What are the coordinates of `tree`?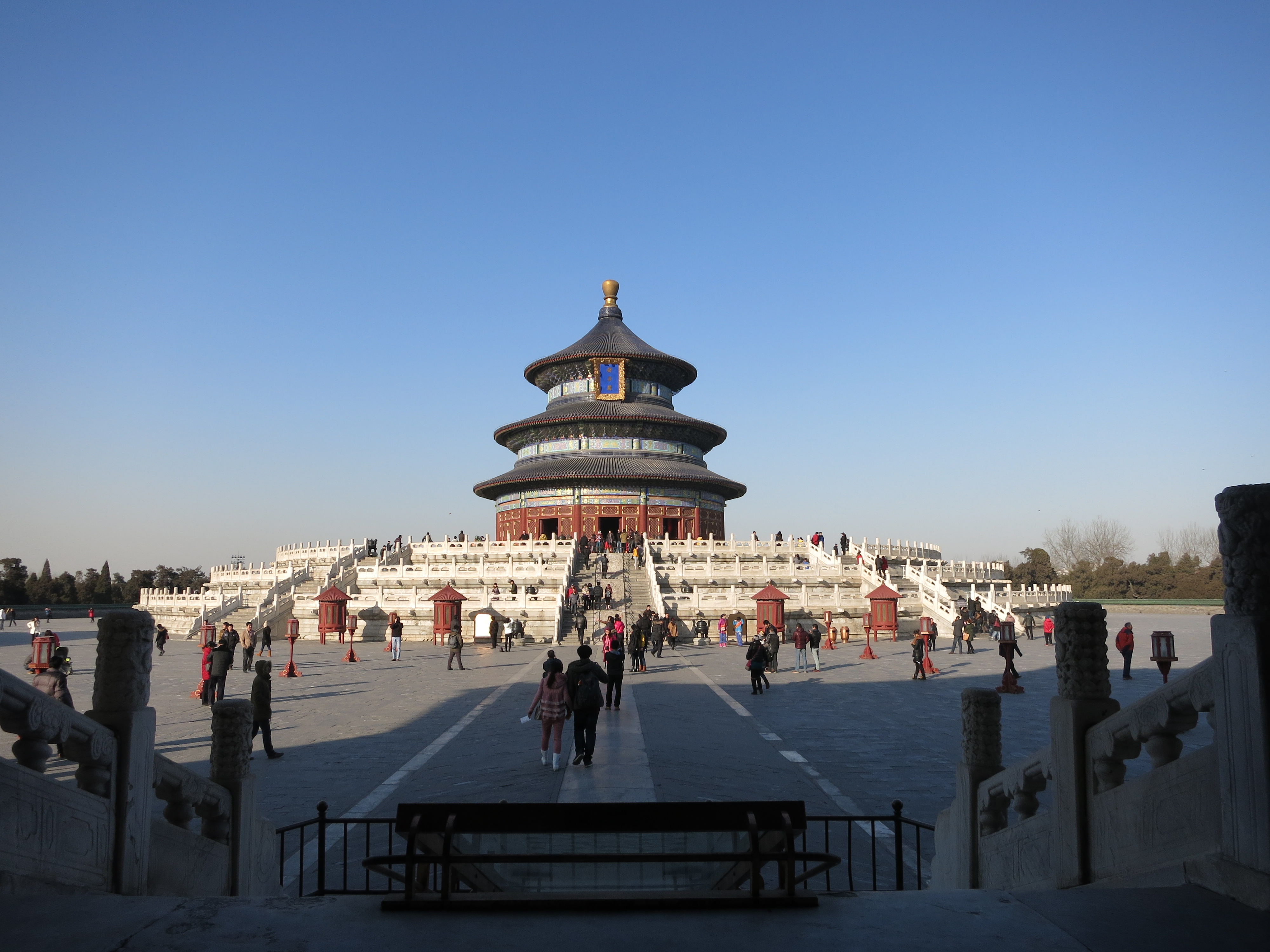
x1=328 y1=163 x2=360 y2=182.
